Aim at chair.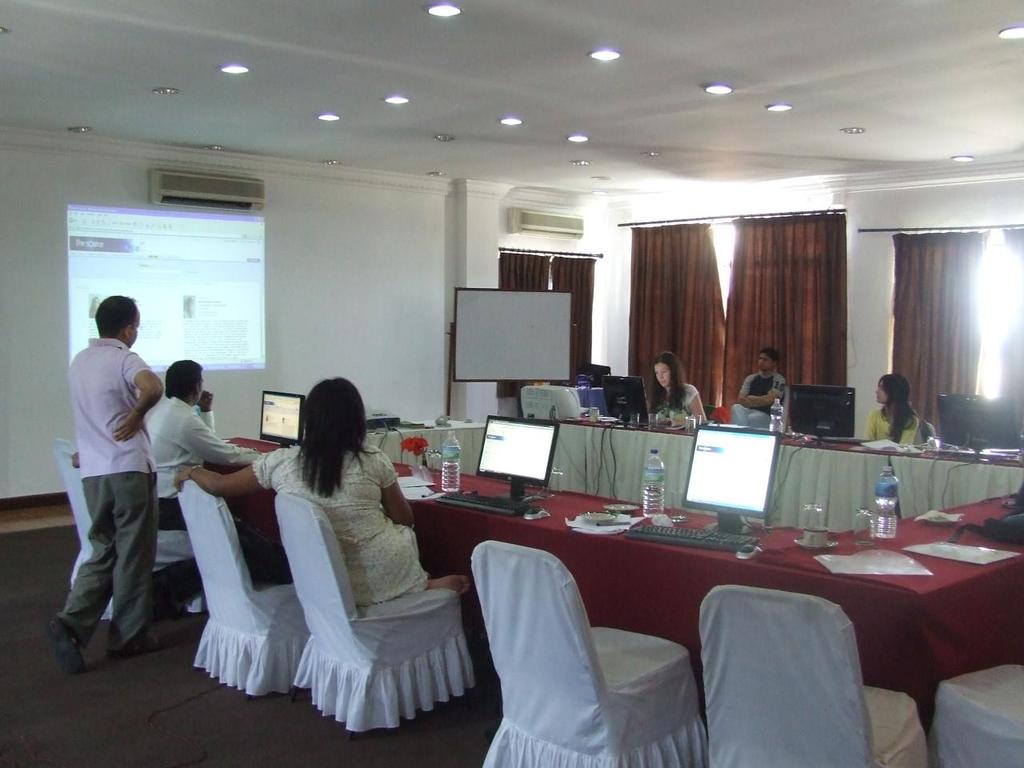
Aimed at pyautogui.locateOnScreen(695, 582, 930, 767).
